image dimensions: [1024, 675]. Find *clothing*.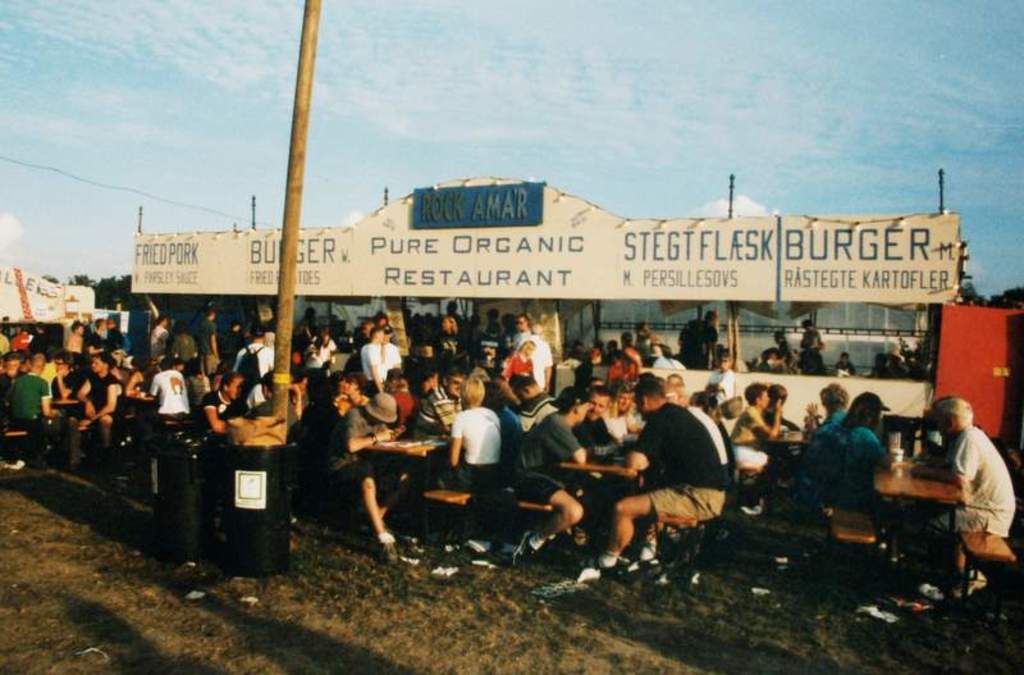
select_region(45, 359, 81, 419).
